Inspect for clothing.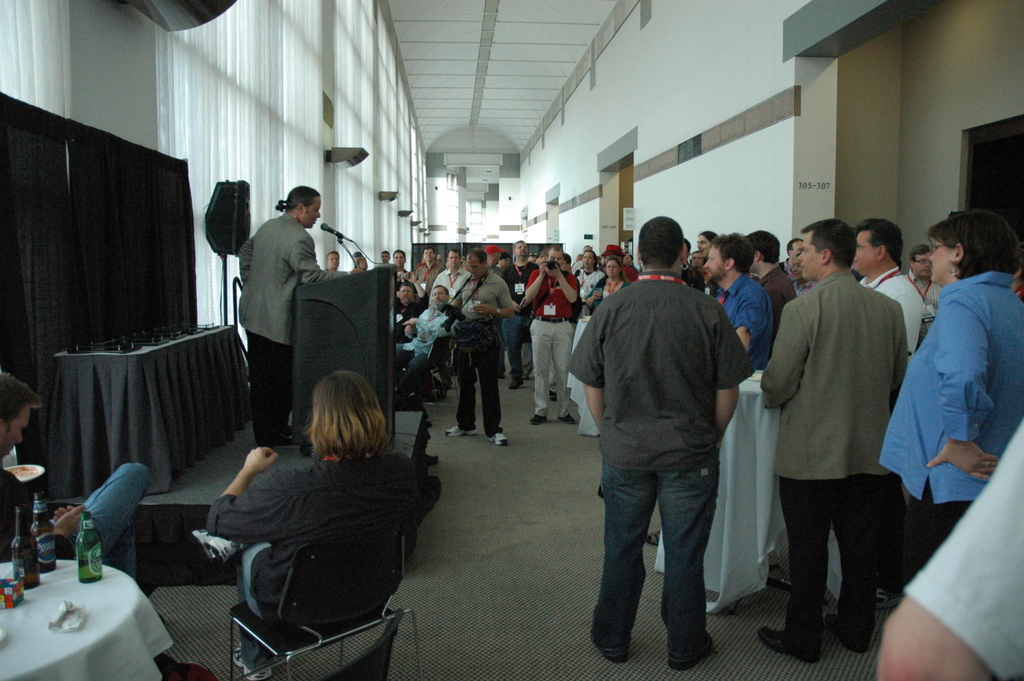
Inspection: (left=898, top=414, right=1023, bottom=680).
